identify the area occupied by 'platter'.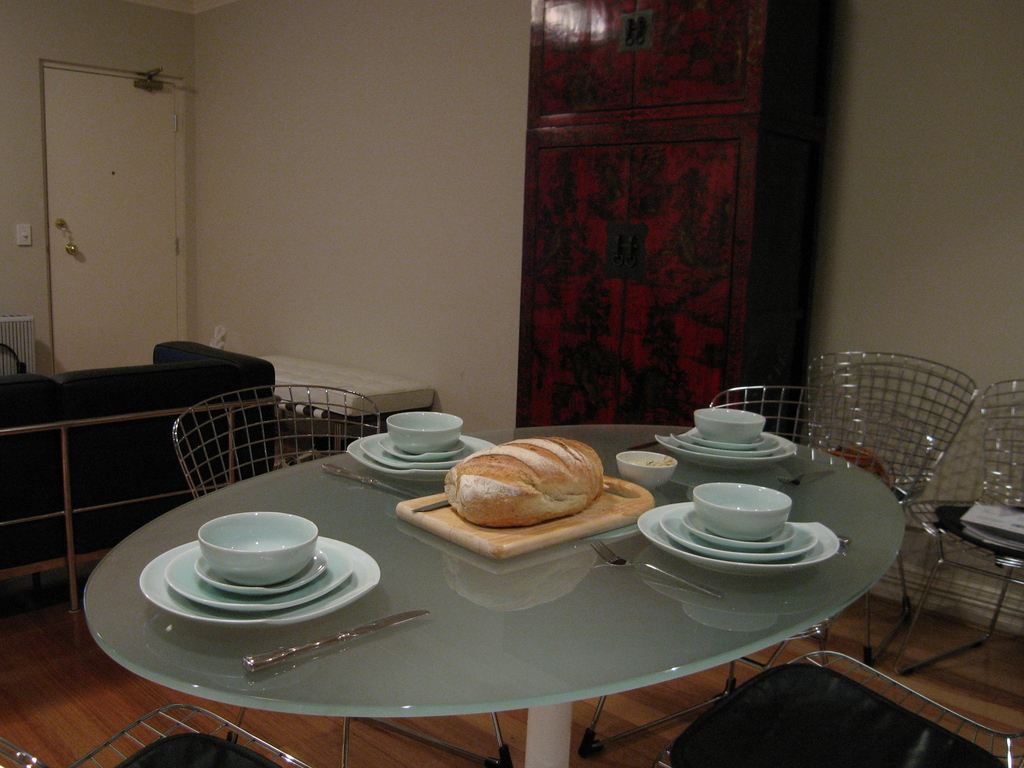
Area: (654, 426, 794, 464).
